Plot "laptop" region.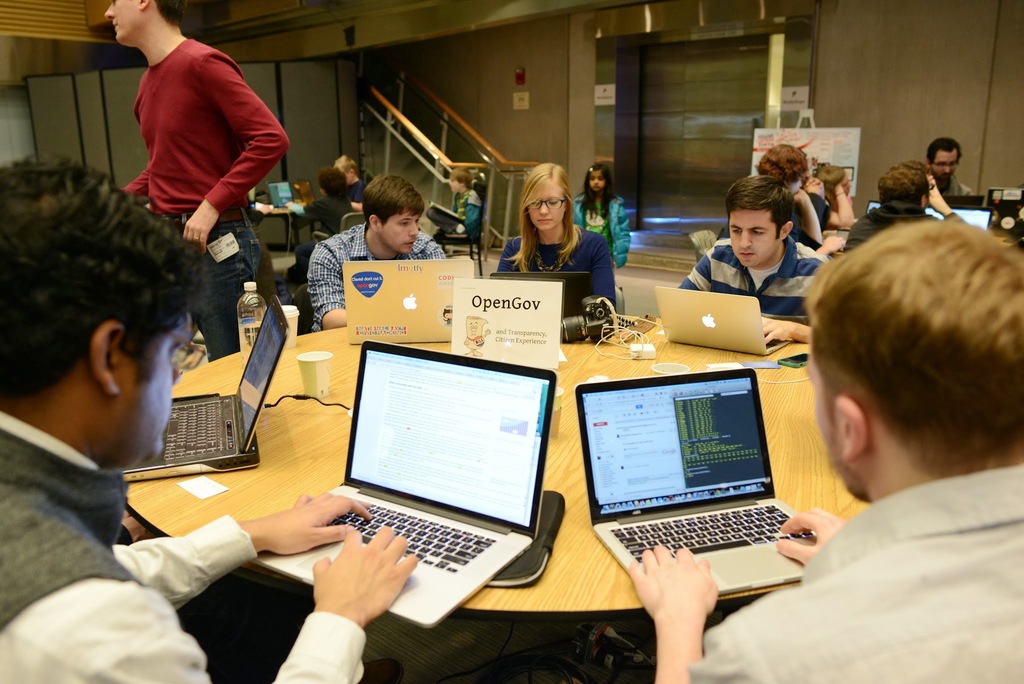
Plotted at box=[490, 271, 596, 318].
